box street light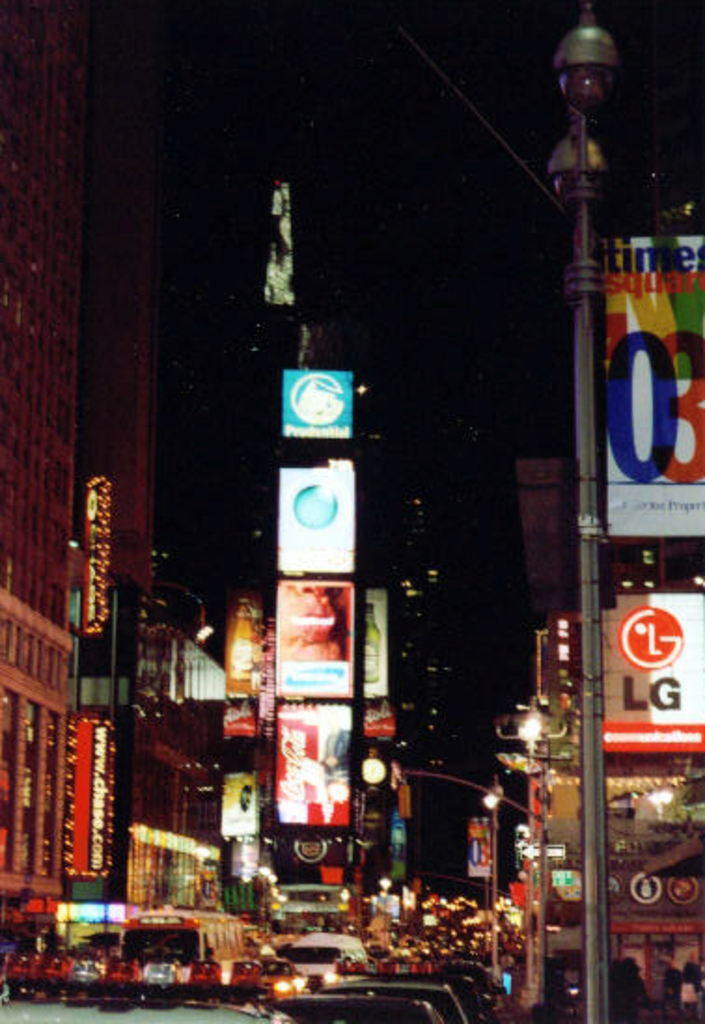
483:774:504:964
